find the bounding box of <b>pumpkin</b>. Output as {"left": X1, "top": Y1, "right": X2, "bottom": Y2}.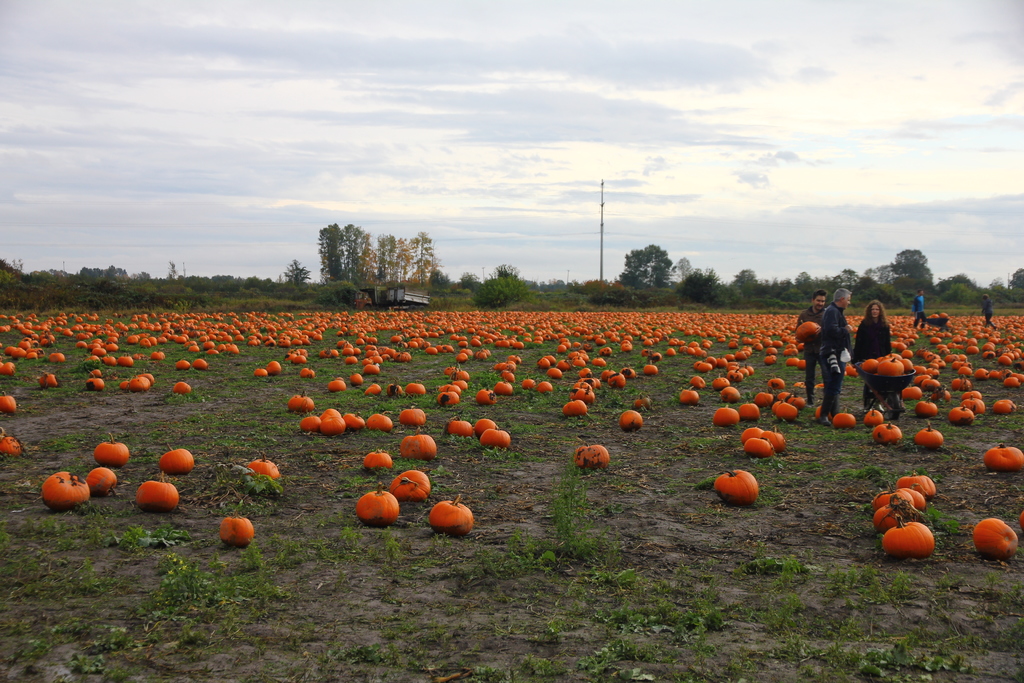
{"left": 715, "top": 405, "right": 741, "bottom": 426}.
